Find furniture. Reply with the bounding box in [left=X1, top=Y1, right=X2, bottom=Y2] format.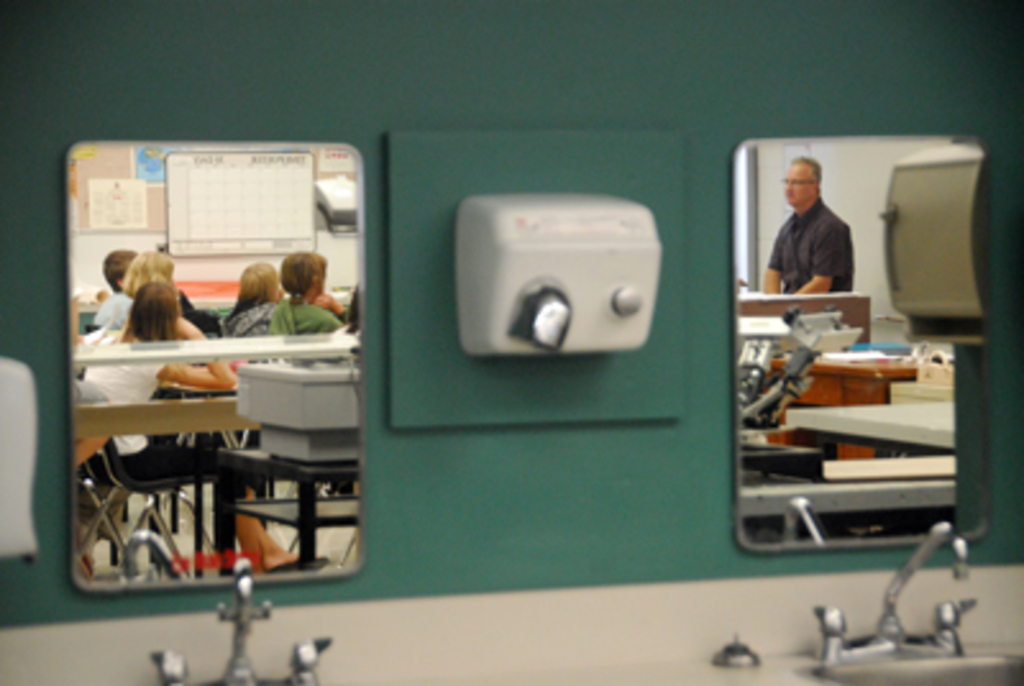
[left=737, top=287, right=863, bottom=338].
